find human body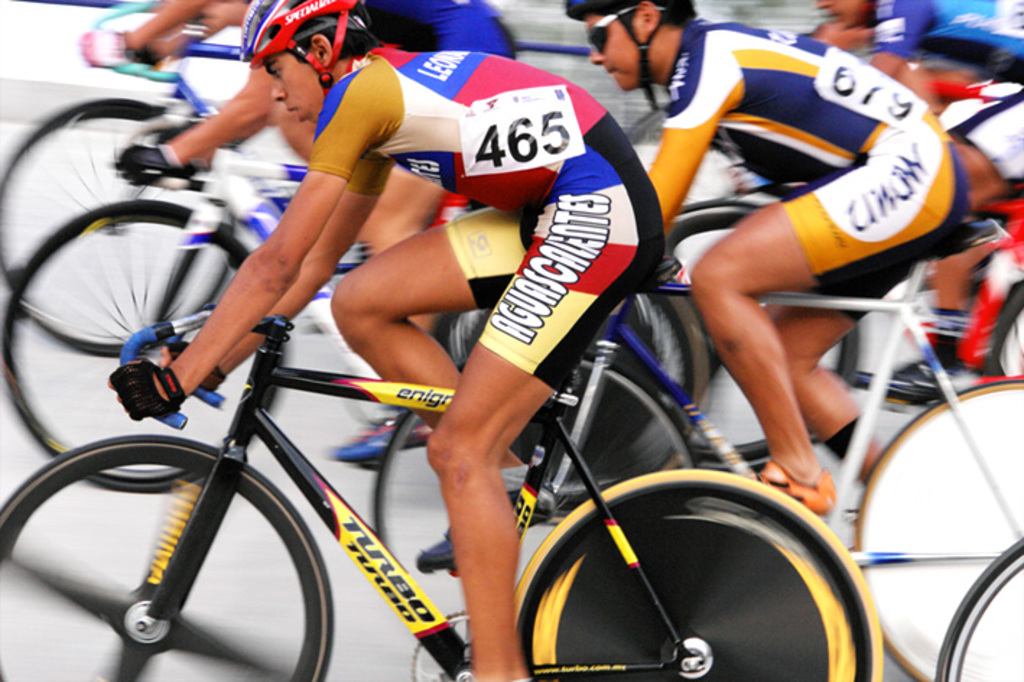
x1=77, y1=0, x2=514, y2=462
